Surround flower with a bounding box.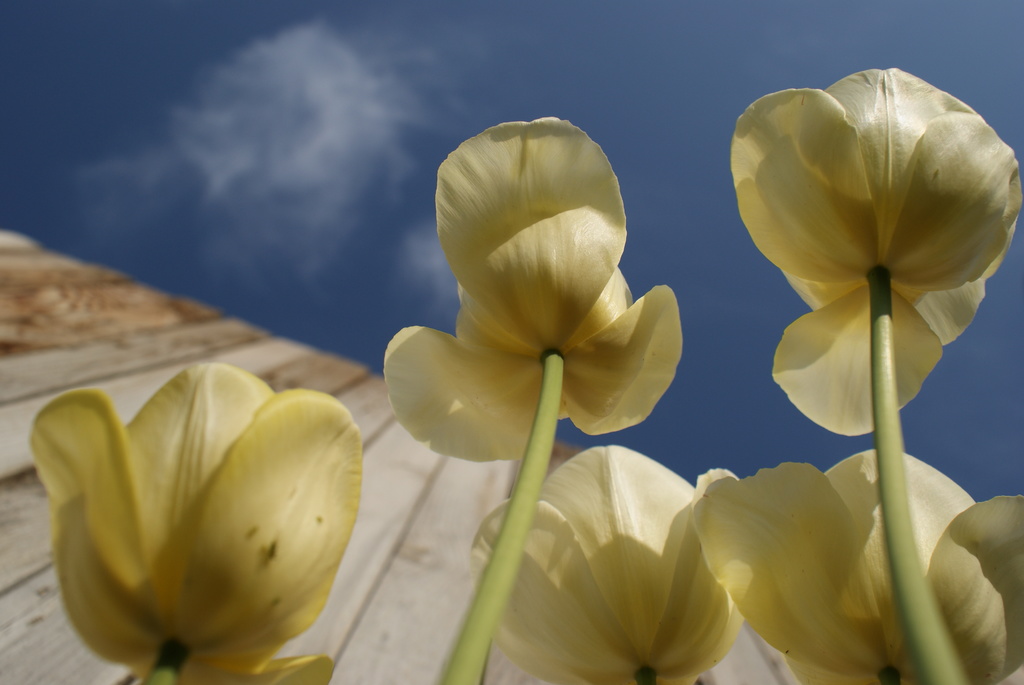
{"left": 27, "top": 358, "right": 360, "bottom": 684}.
